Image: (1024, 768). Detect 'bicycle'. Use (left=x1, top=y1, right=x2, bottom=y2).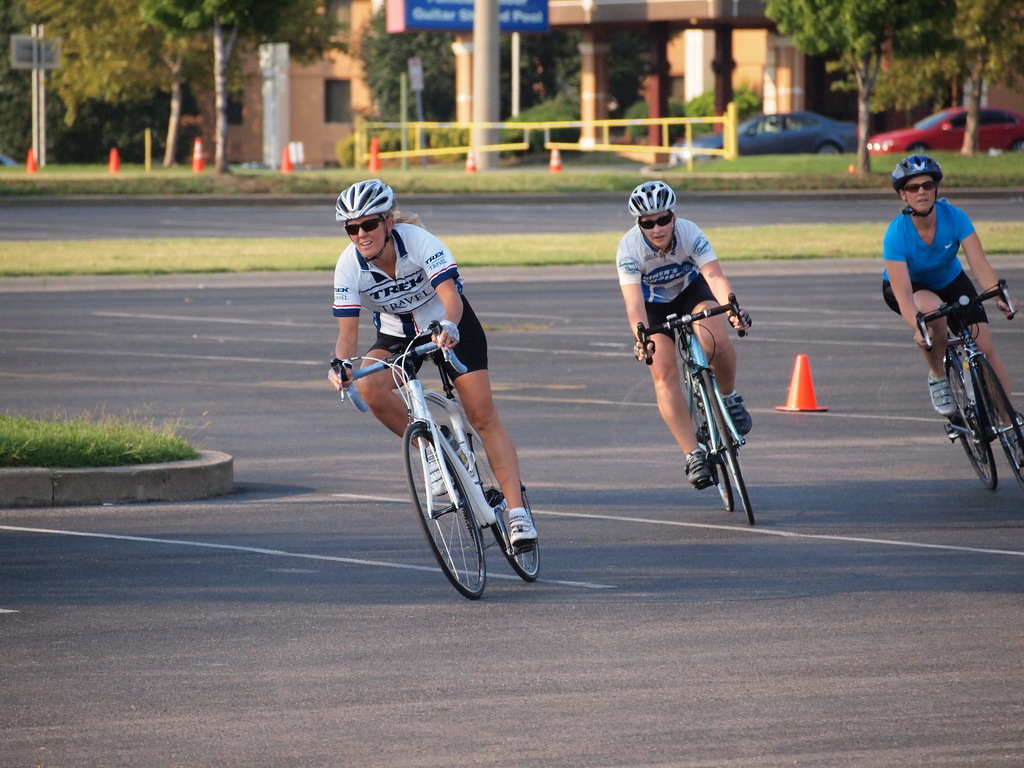
(left=639, top=294, right=753, bottom=527).
